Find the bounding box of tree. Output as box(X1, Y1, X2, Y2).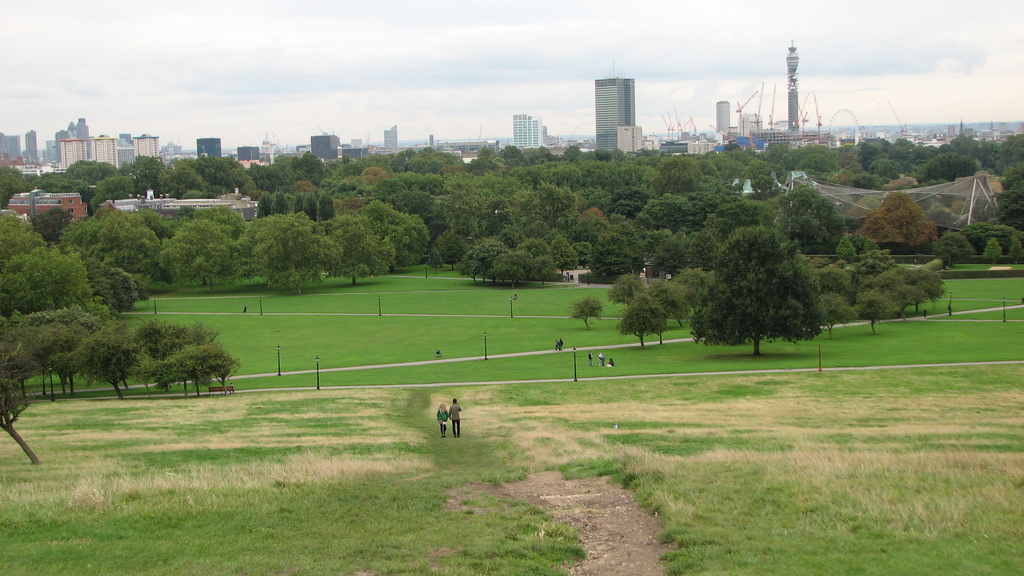
box(163, 204, 194, 244).
